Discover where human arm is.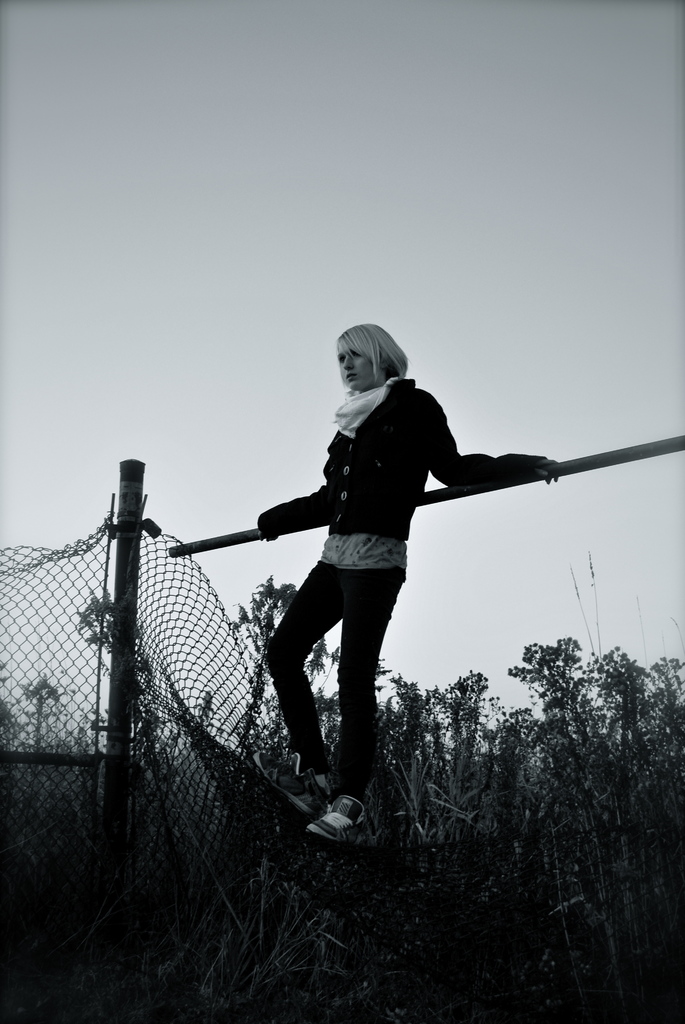
Discovered at {"left": 253, "top": 475, "right": 338, "bottom": 554}.
